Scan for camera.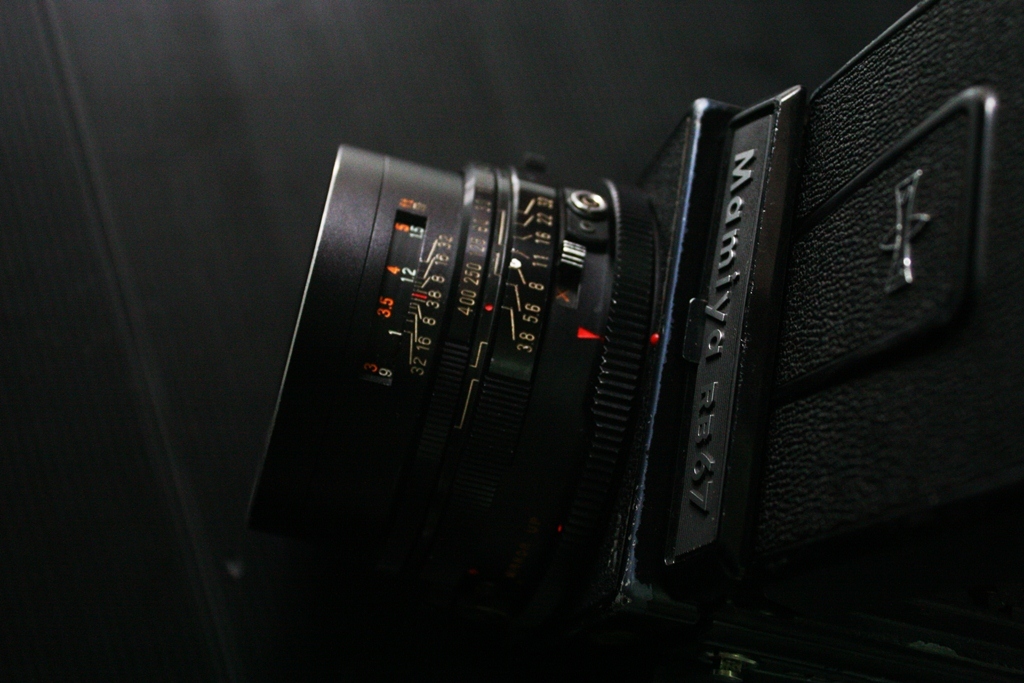
Scan result: (230, 0, 1023, 682).
